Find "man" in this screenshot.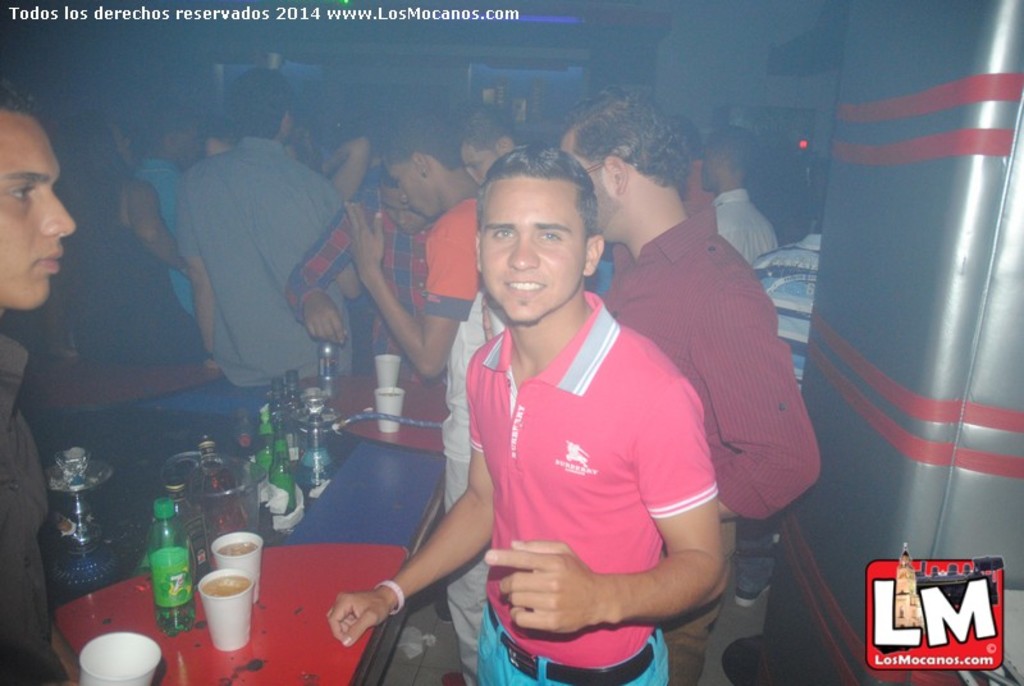
The bounding box for "man" is [x1=337, y1=111, x2=481, y2=685].
